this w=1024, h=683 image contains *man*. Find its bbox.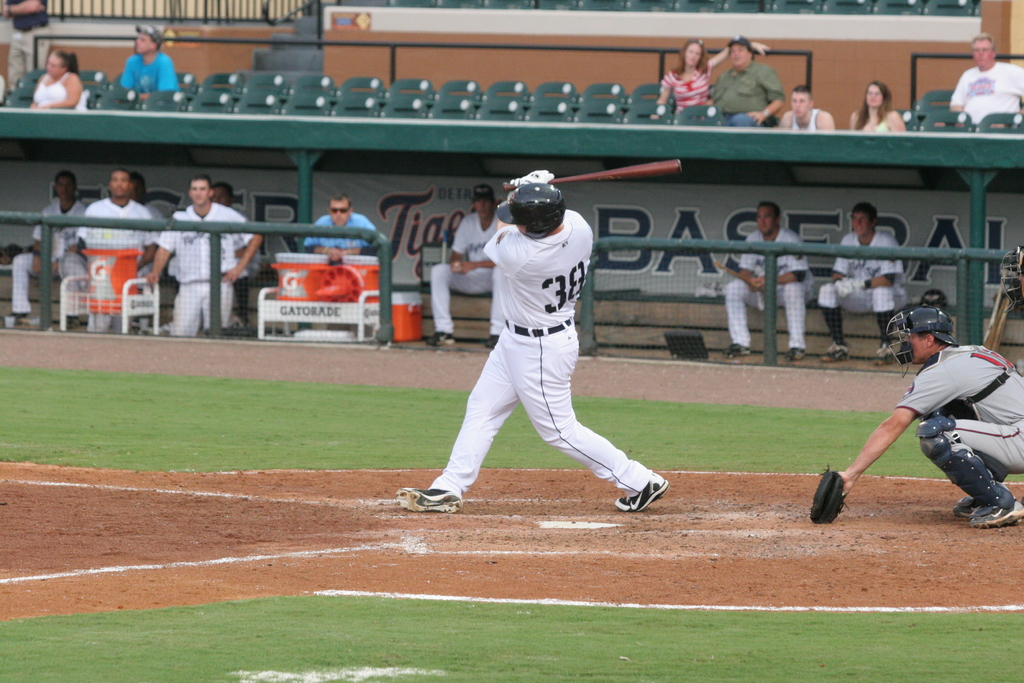
left=145, top=177, right=260, bottom=338.
